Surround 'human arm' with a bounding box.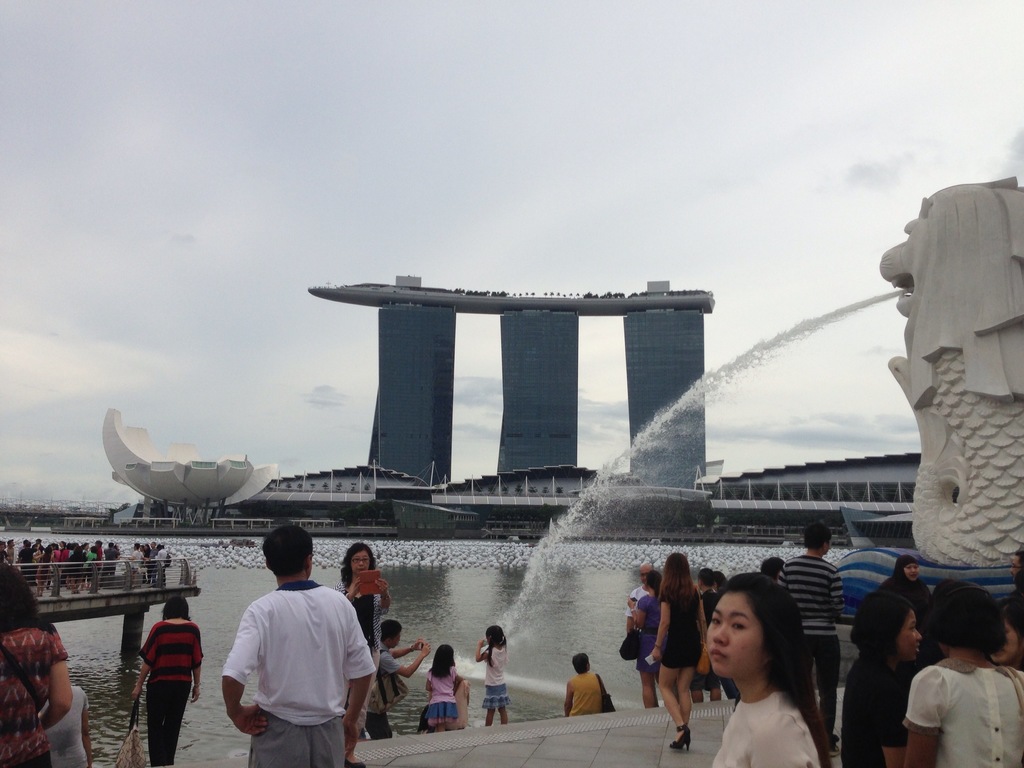
<region>827, 569, 843, 620</region>.
